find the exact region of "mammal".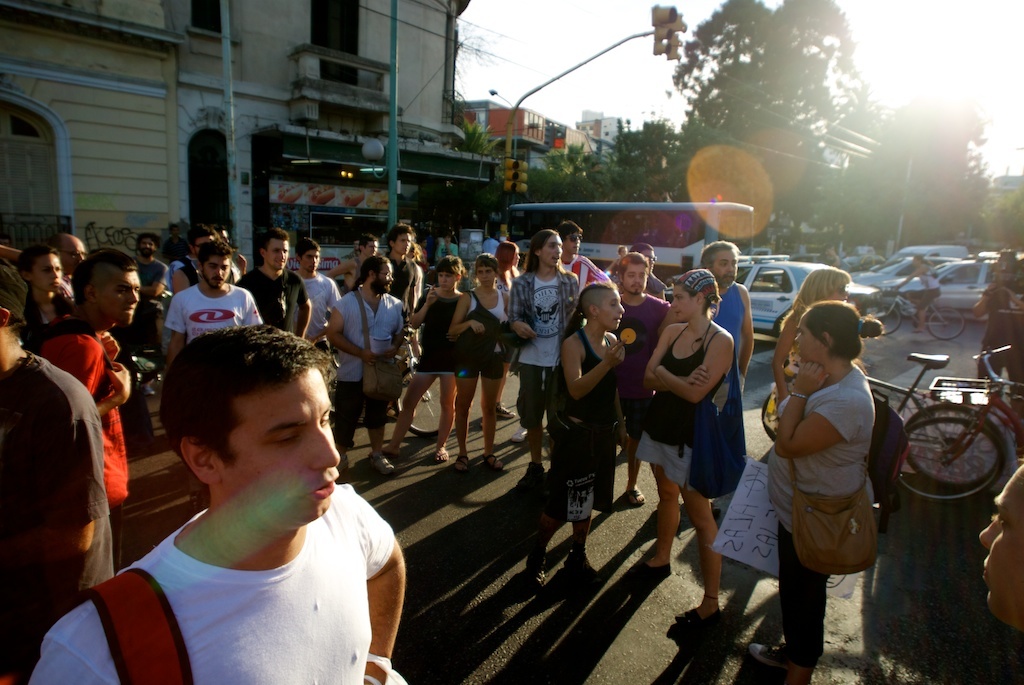
Exact region: (631, 267, 736, 633).
